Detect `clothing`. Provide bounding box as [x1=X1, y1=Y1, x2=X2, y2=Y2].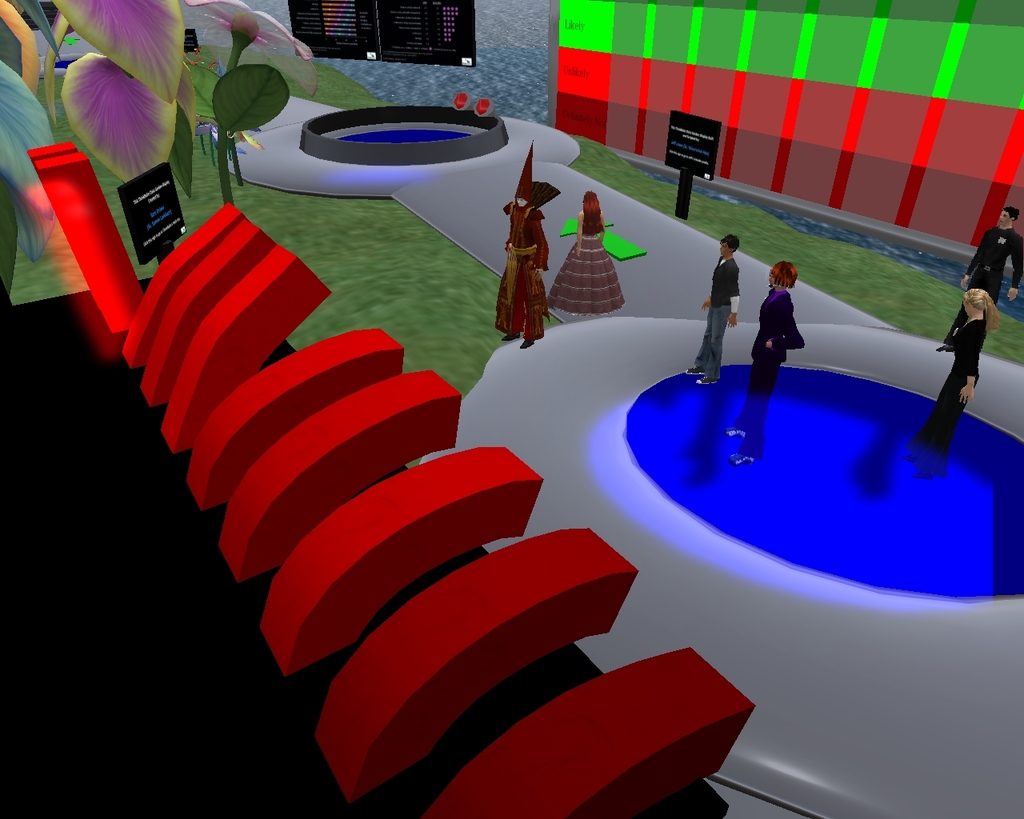
[x1=946, y1=226, x2=1023, y2=343].
